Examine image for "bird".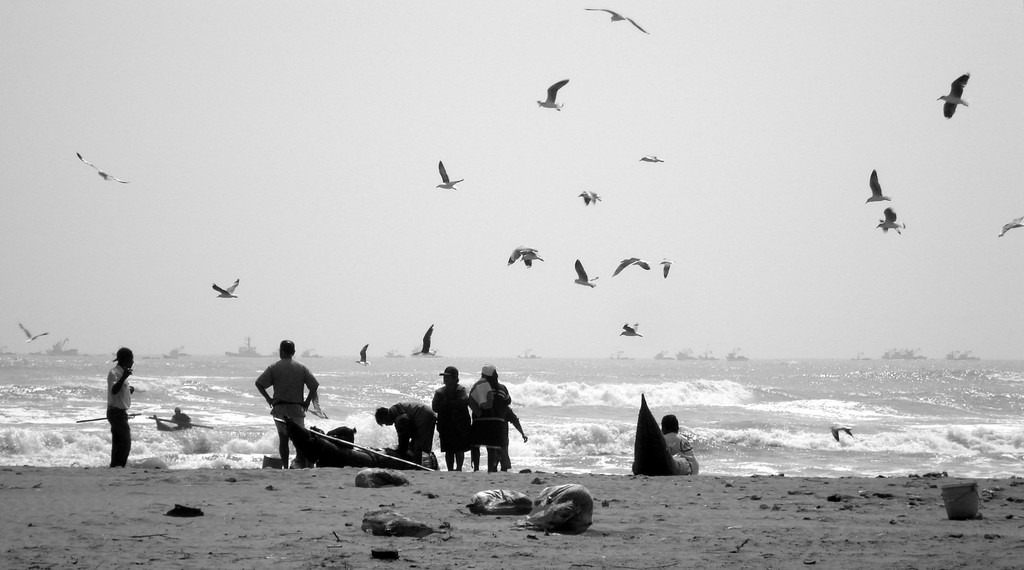
Examination result: 616,320,643,336.
